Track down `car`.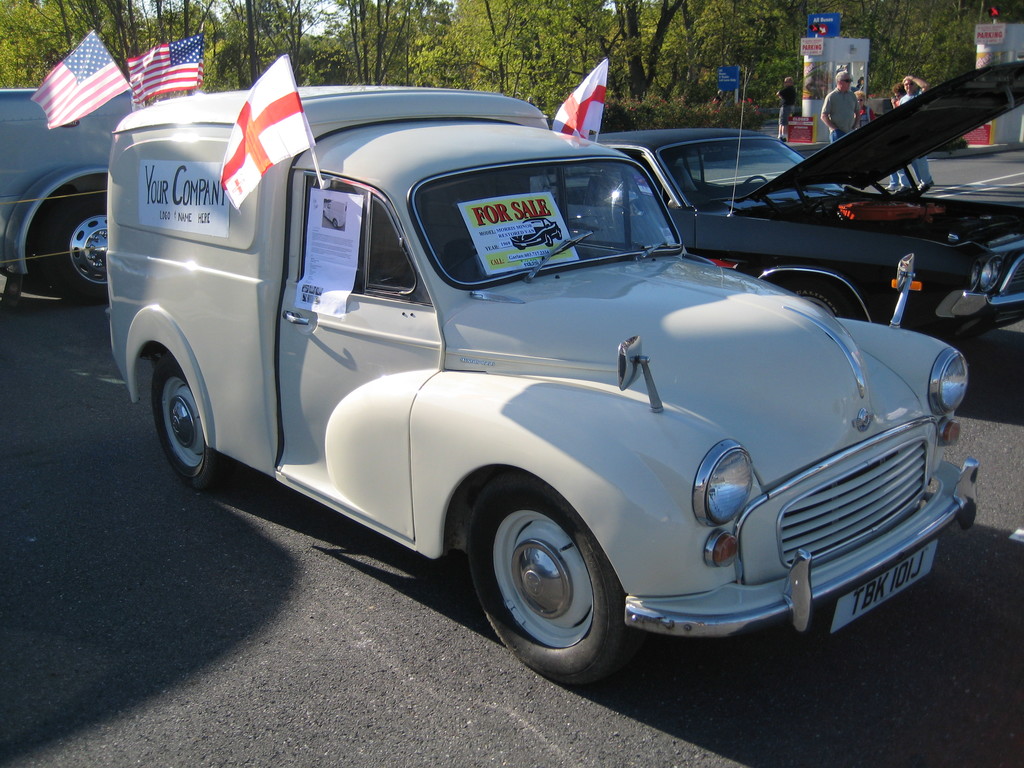
Tracked to locate(536, 54, 1022, 324).
